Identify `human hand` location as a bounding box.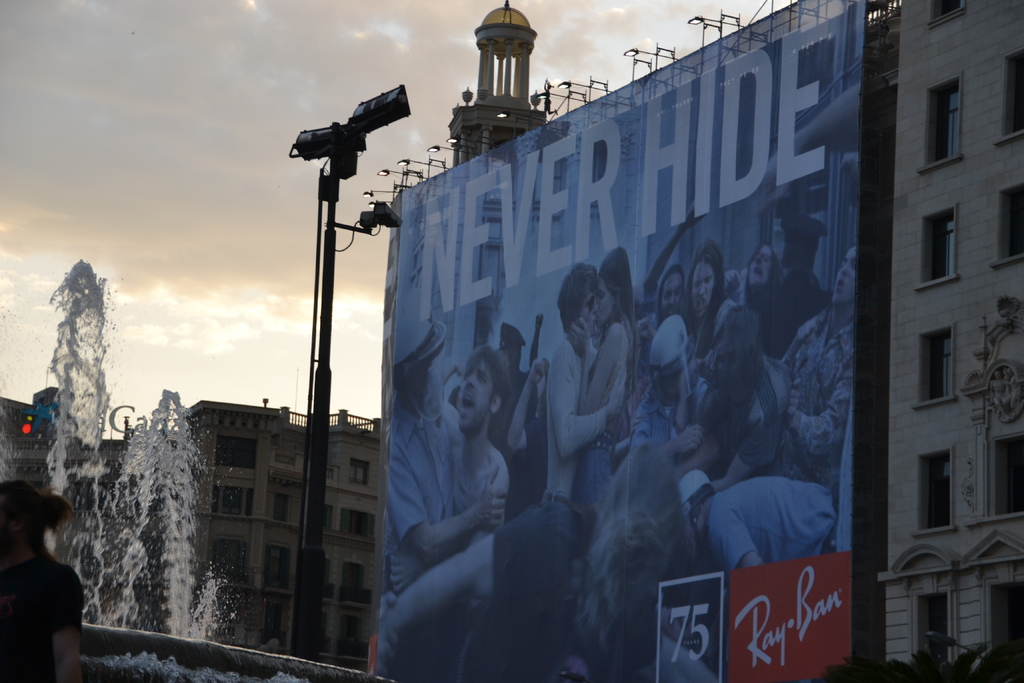
[712, 478, 730, 493].
